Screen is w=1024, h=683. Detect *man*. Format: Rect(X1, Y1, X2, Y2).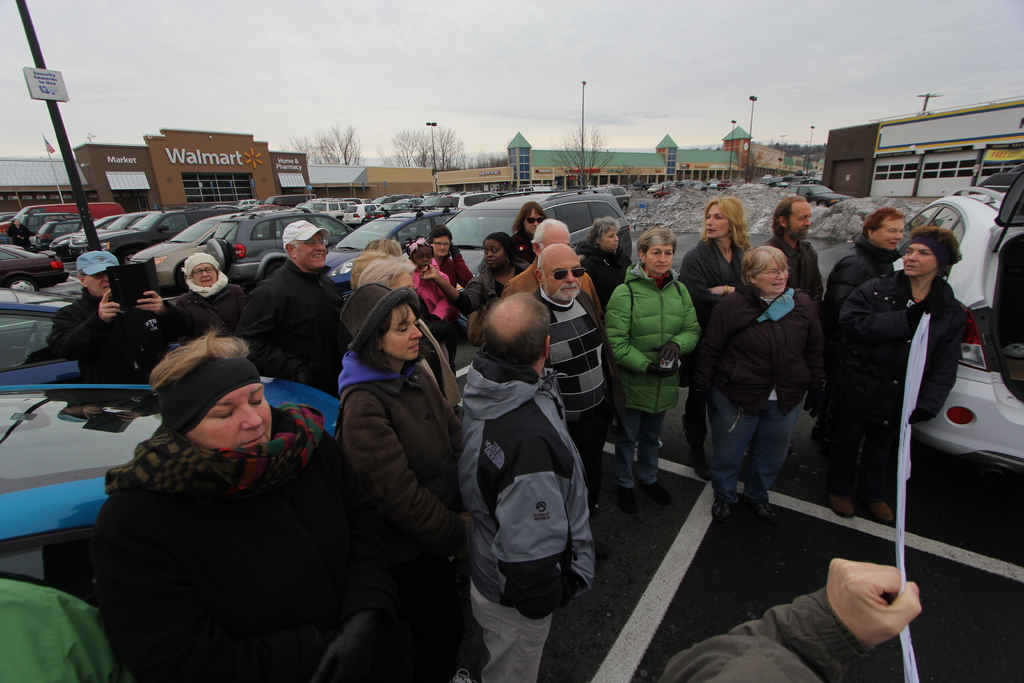
Rect(452, 291, 593, 680).
